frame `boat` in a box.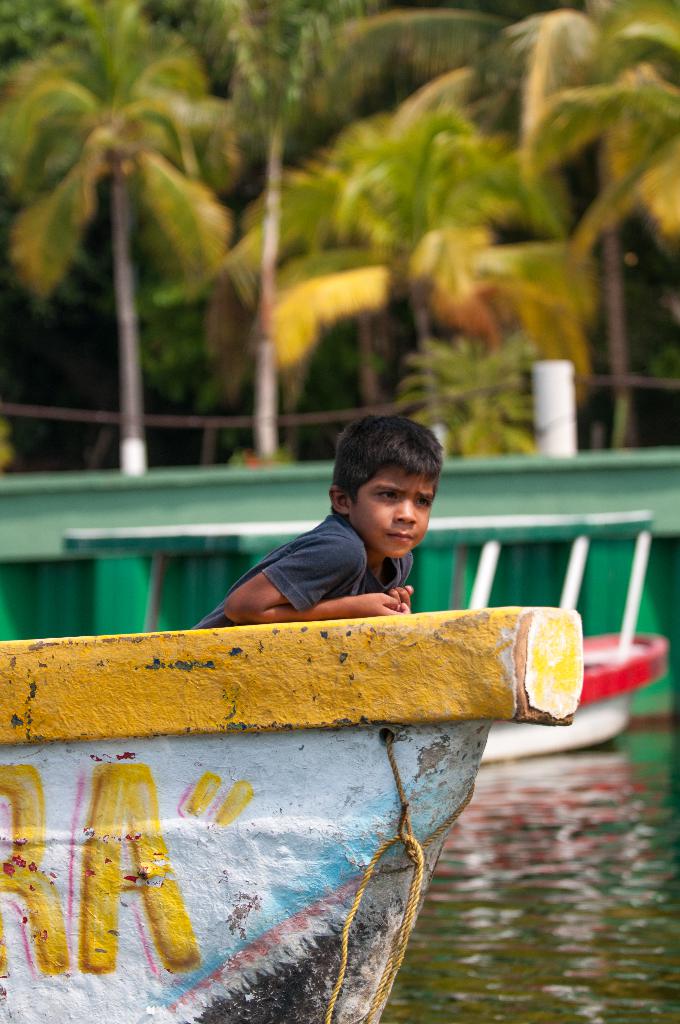
[0,524,676,1009].
